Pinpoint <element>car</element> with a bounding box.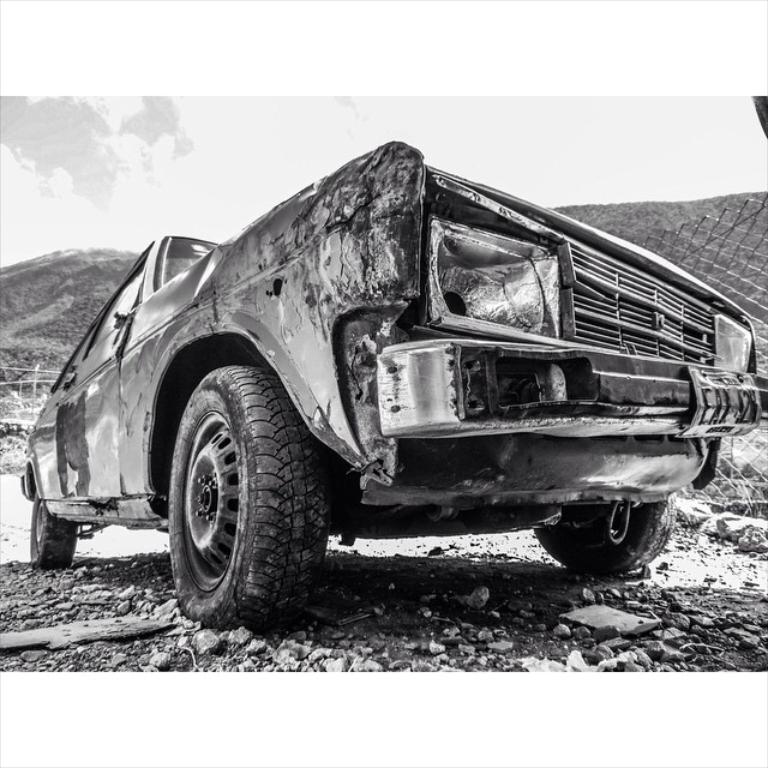
bbox(28, 140, 743, 631).
